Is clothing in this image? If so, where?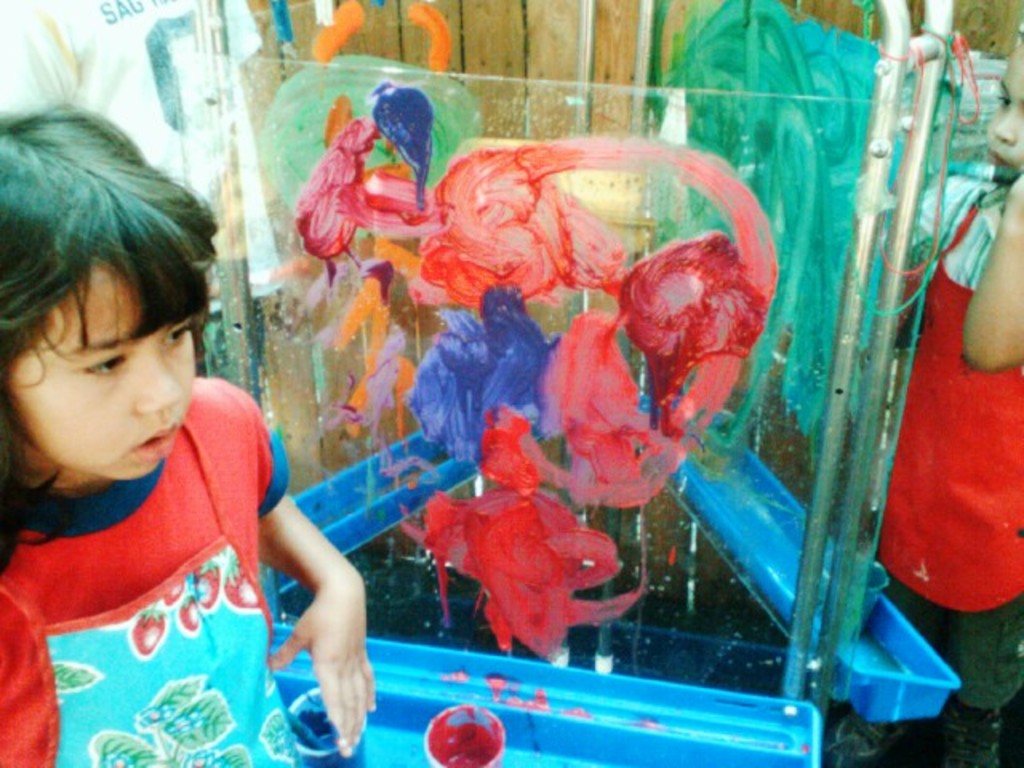
Yes, at [6, 403, 270, 730].
